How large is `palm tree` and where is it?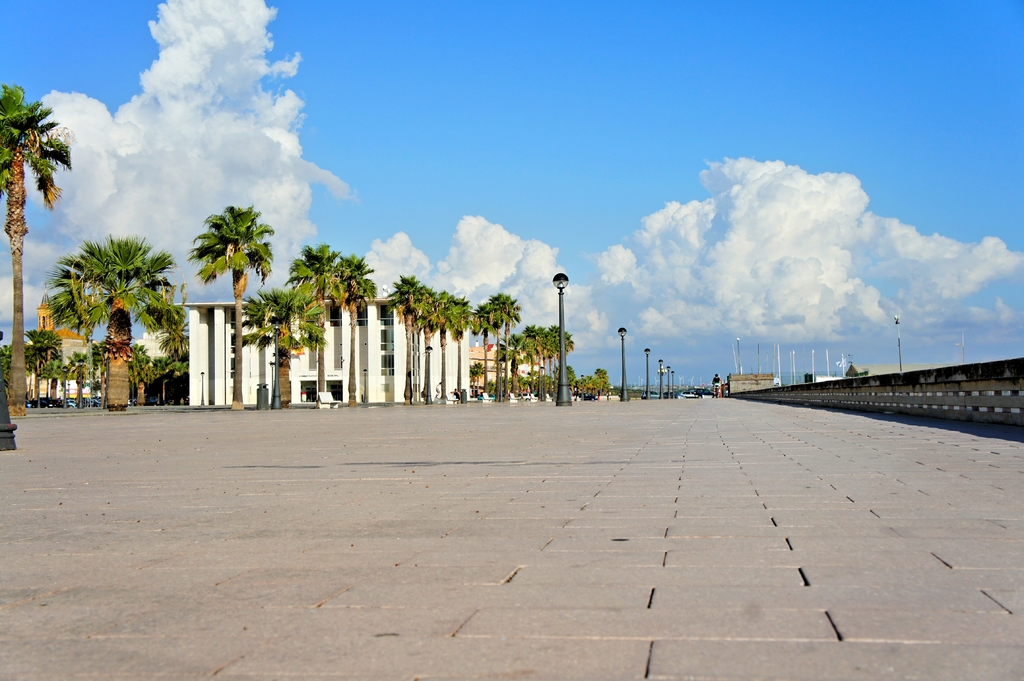
Bounding box: BBox(330, 246, 383, 407).
